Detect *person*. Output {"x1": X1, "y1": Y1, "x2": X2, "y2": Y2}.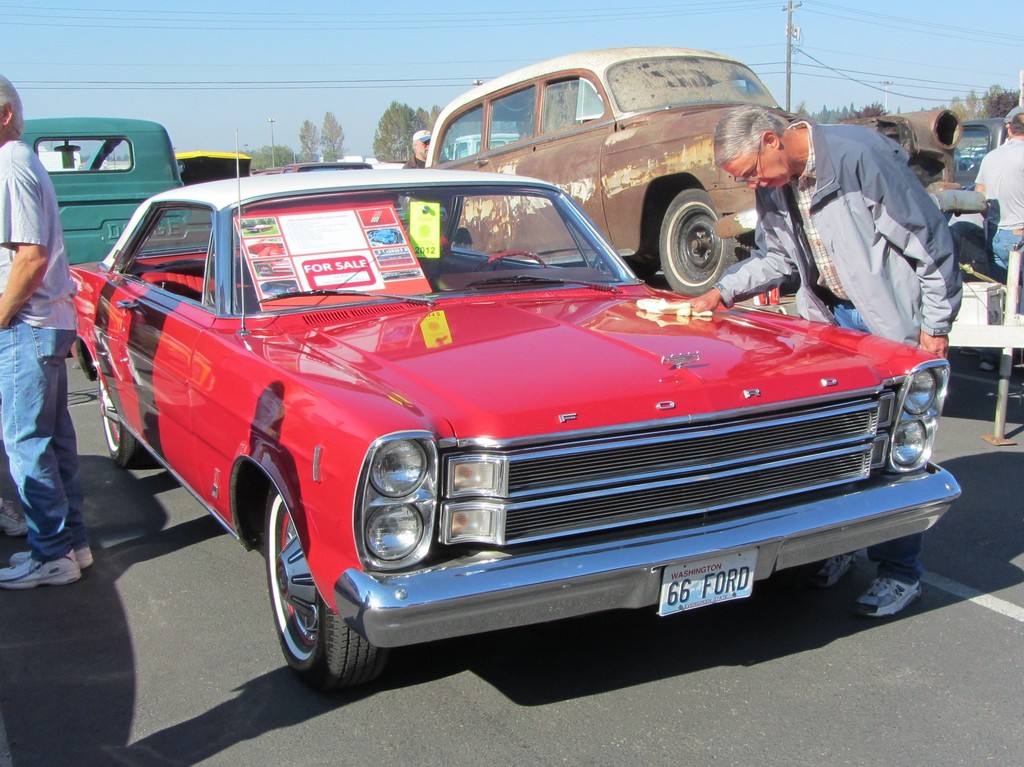
{"x1": 2, "y1": 76, "x2": 95, "y2": 590}.
